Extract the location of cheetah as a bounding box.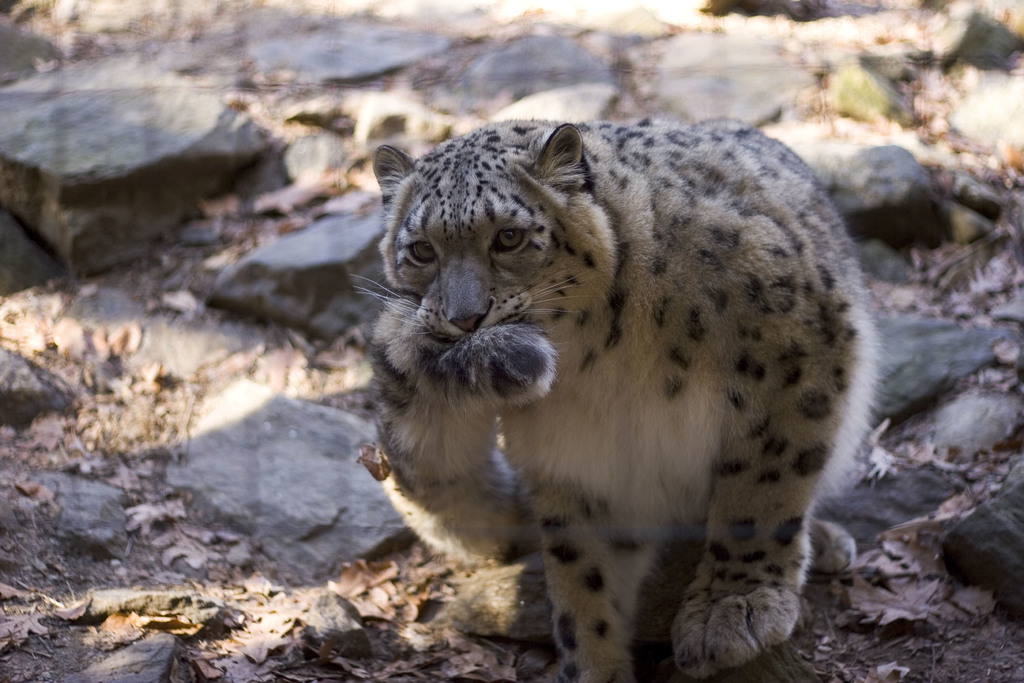
select_region(346, 120, 885, 682).
